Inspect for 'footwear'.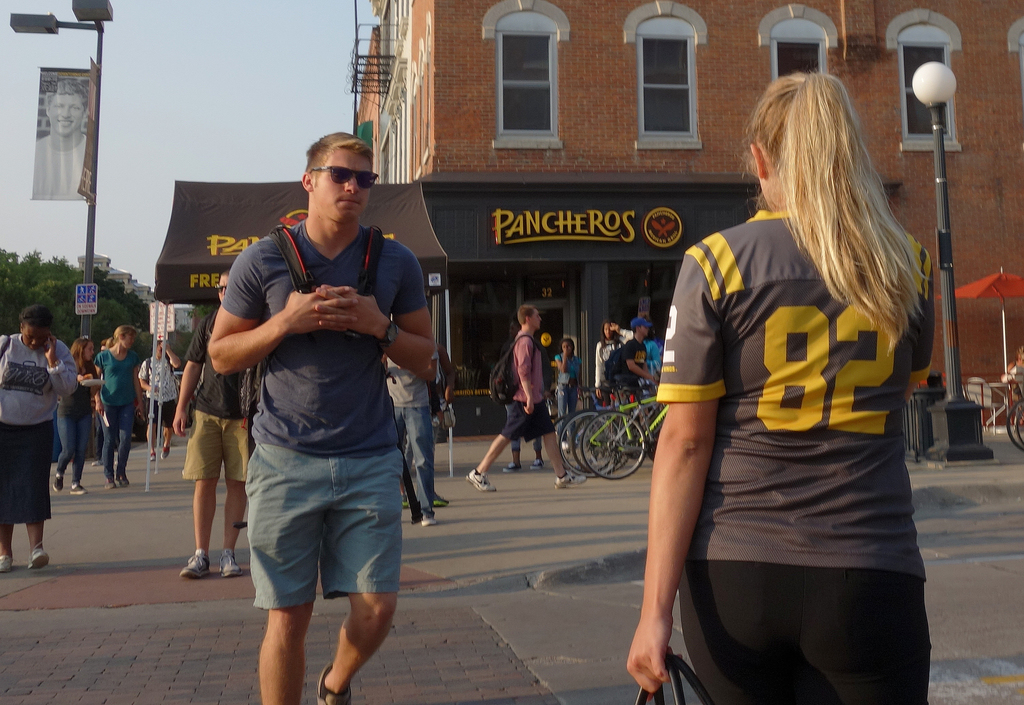
Inspection: bbox=(420, 510, 437, 527).
